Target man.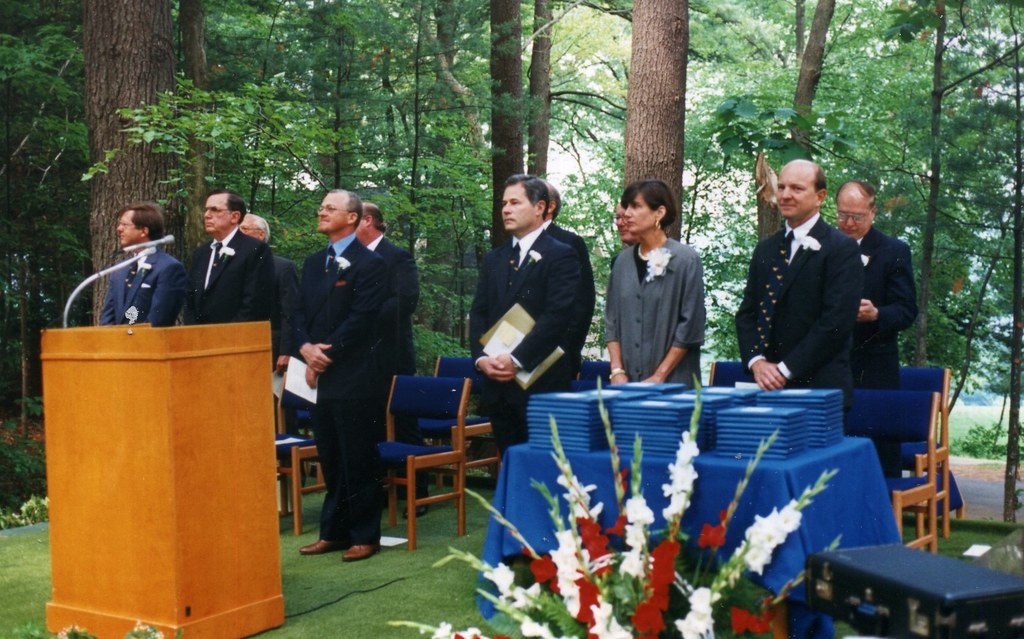
Target region: 471 168 586 481.
